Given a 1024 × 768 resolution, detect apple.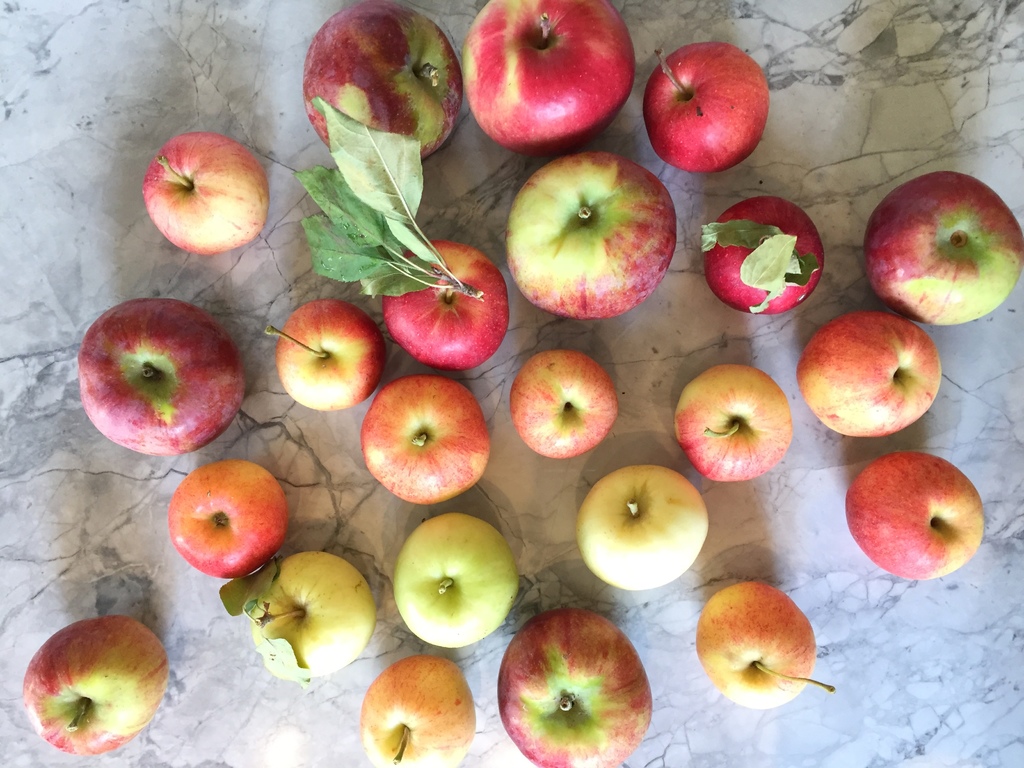
(x1=643, y1=45, x2=770, y2=173).
